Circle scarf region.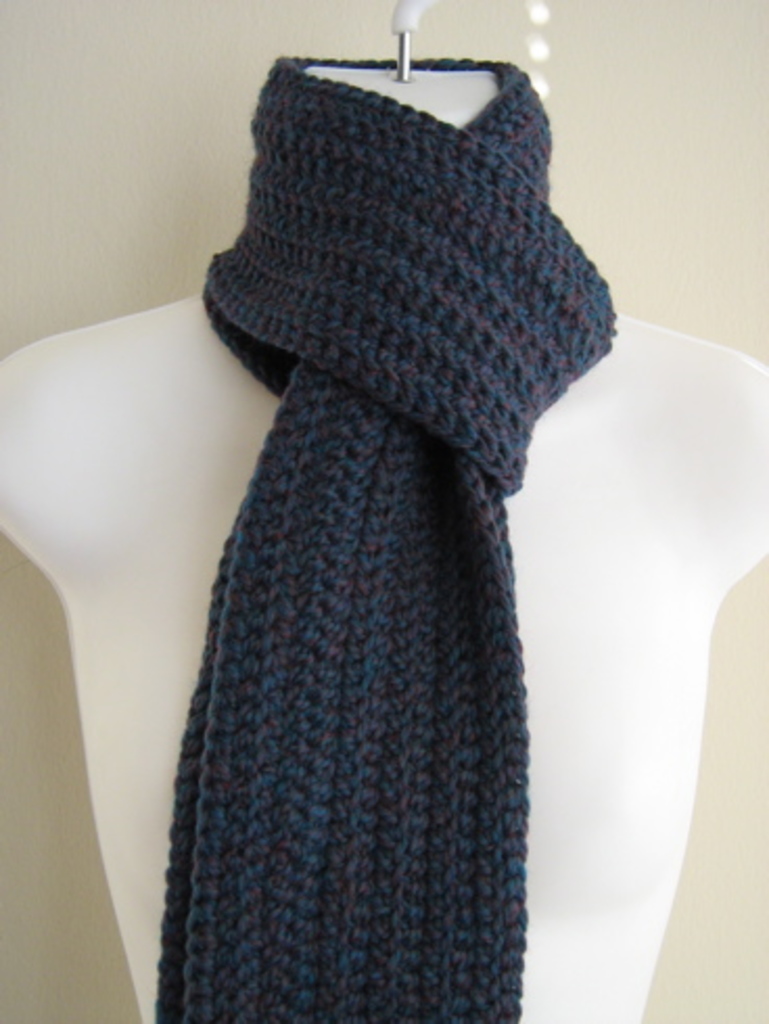
Region: detection(157, 52, 625, 1022).
